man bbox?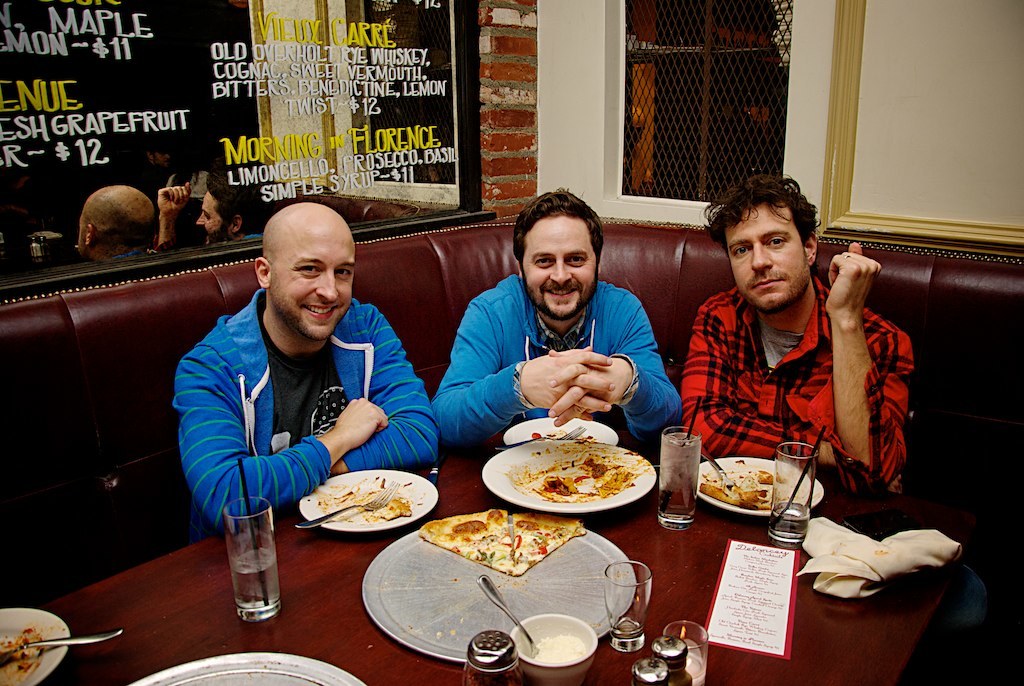
BBox(429, 186, 682, 454)
